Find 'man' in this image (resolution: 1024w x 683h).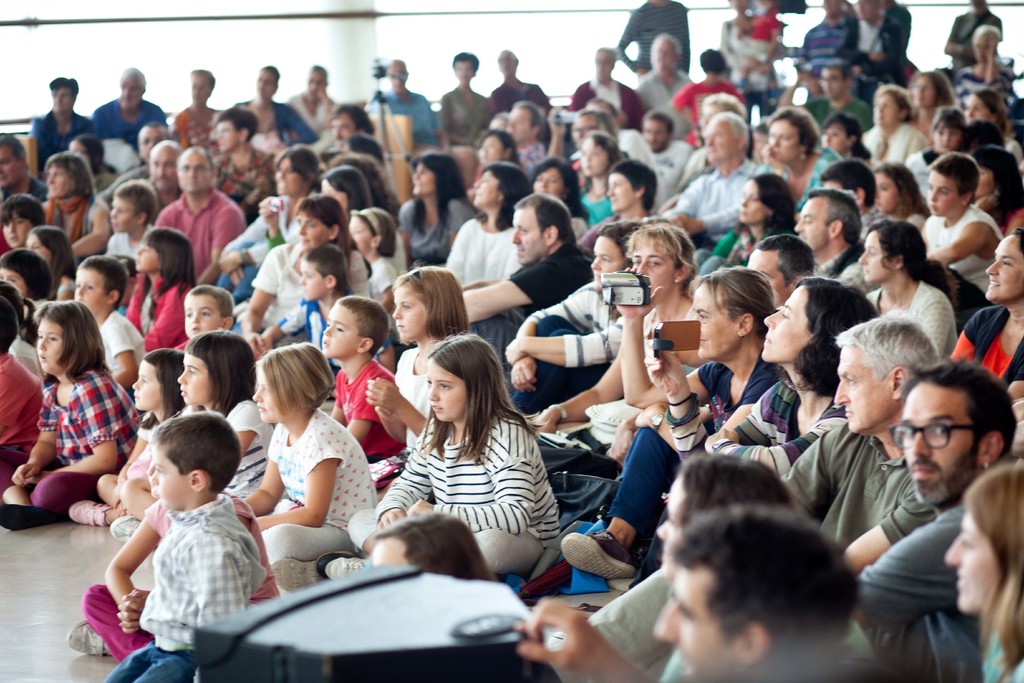
detection(745, 233, 810, 306).
